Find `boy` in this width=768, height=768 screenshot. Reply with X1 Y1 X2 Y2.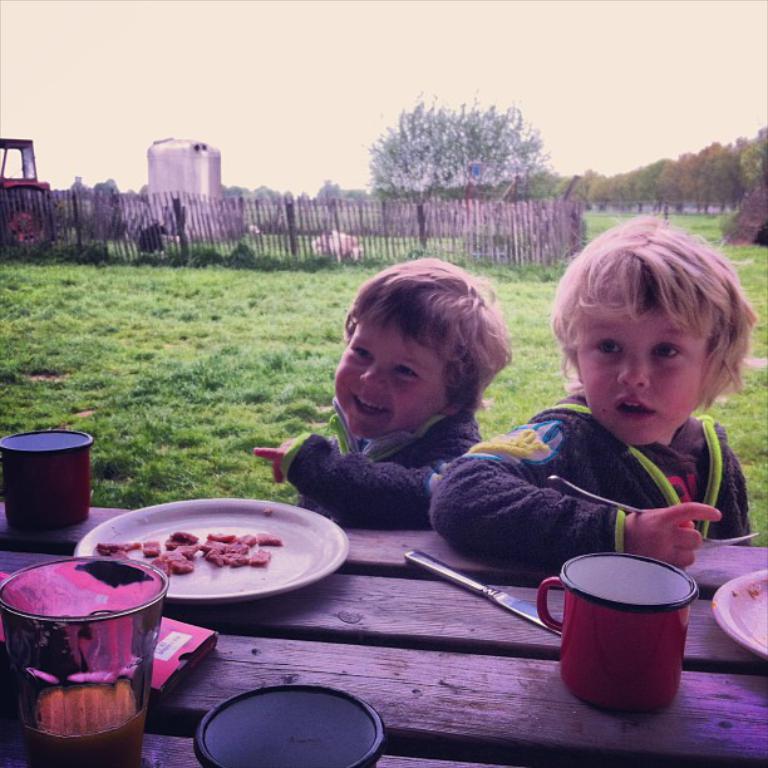
245 261 504 521.
